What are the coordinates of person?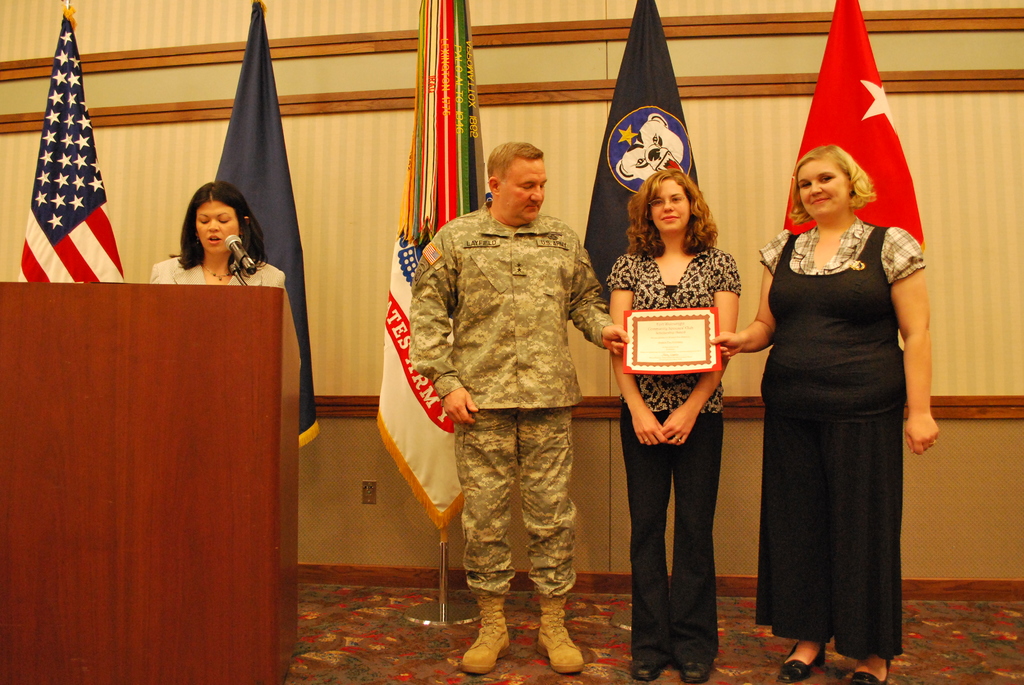
<box>149,182,280,287</box>.
